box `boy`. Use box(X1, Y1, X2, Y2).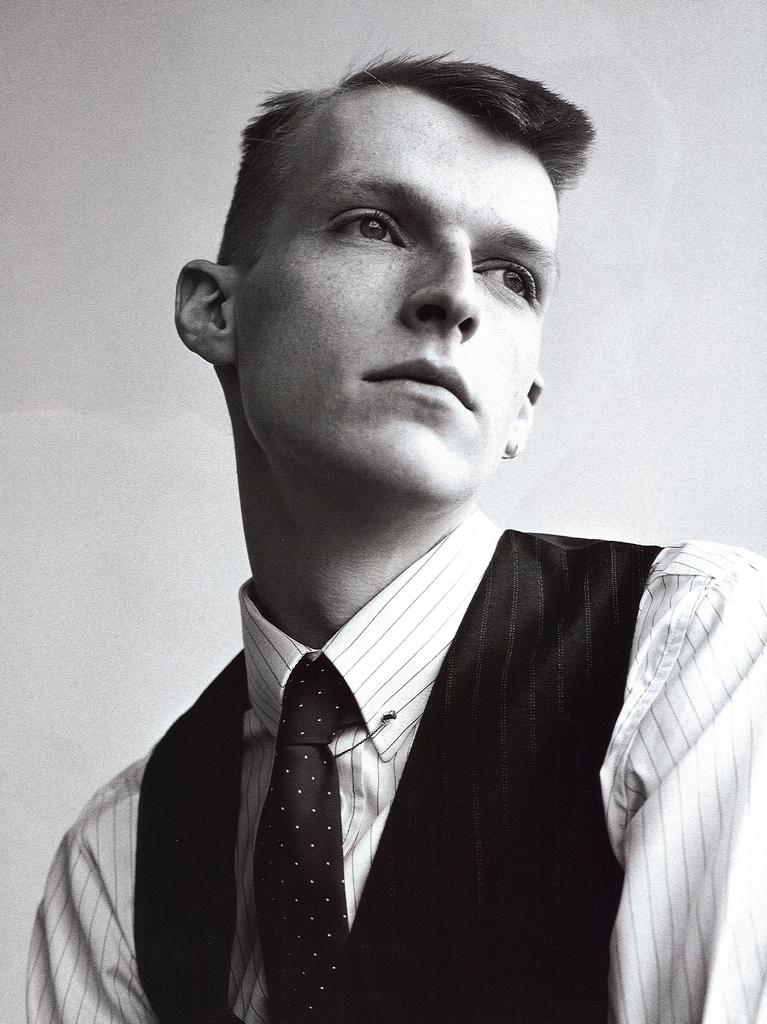
box(10, 76, 766, 1023).
